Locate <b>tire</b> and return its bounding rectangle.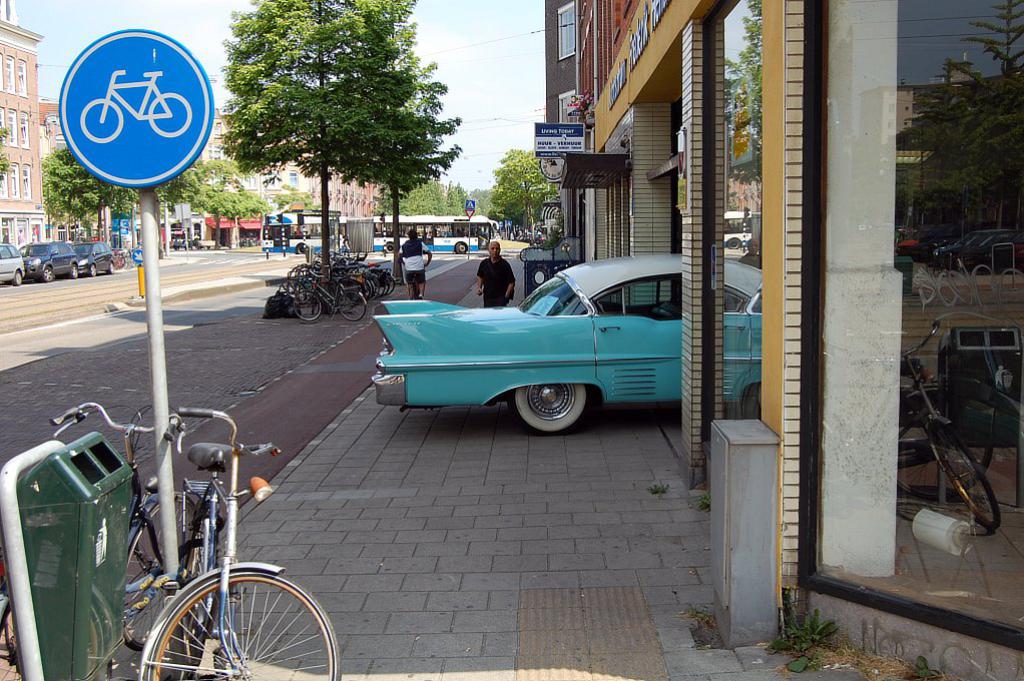
bbox(292, 290, 321, 319).
